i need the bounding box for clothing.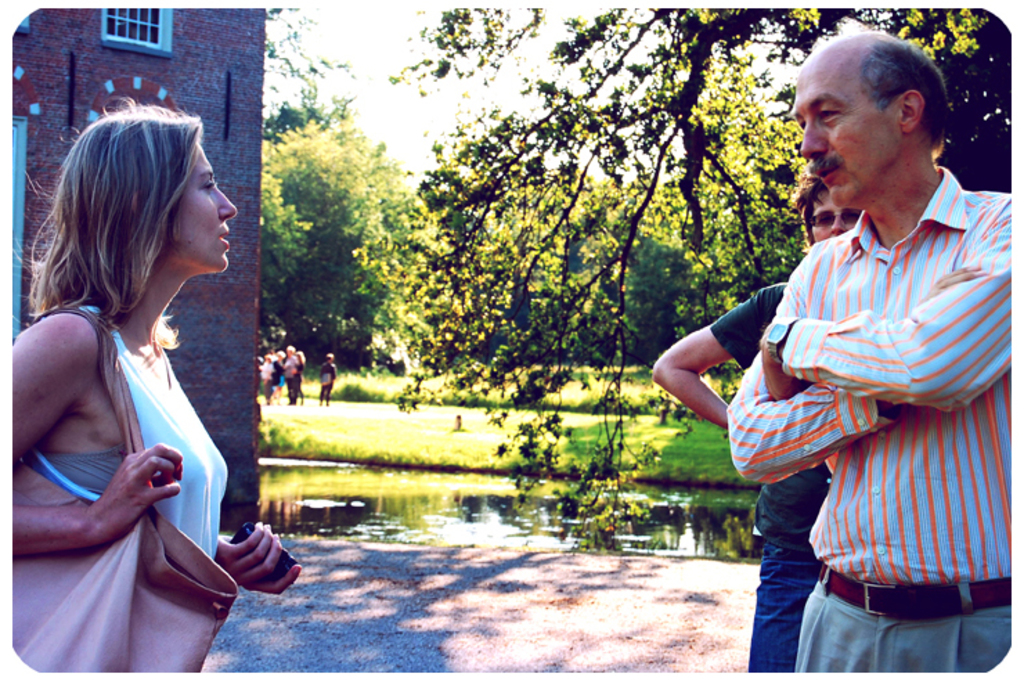
Here it is: rect(733, 162, 1014, 673).
